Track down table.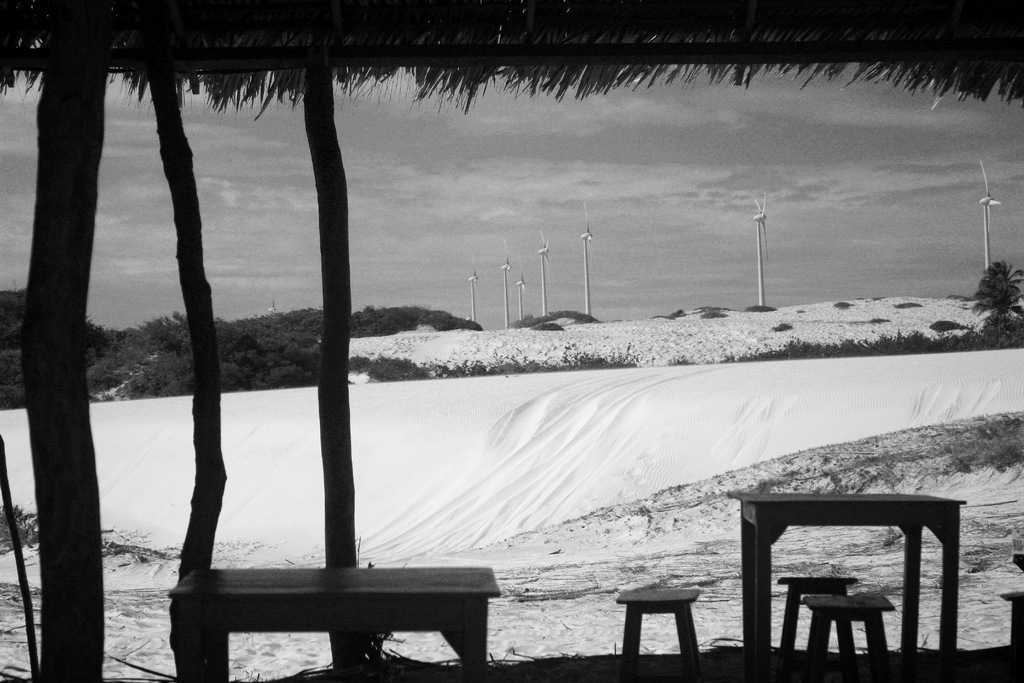
Tracked to <region>172, 563, 500, 682</region>.
